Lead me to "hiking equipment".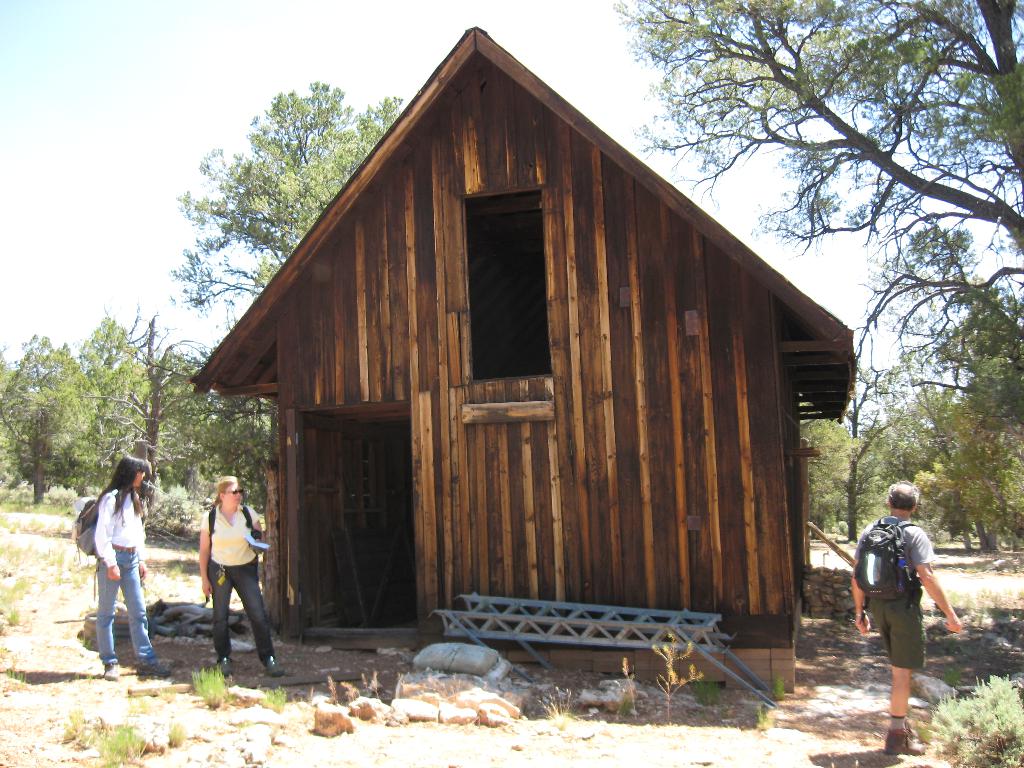
Lead to bbox(852, 516, 925, 603).
